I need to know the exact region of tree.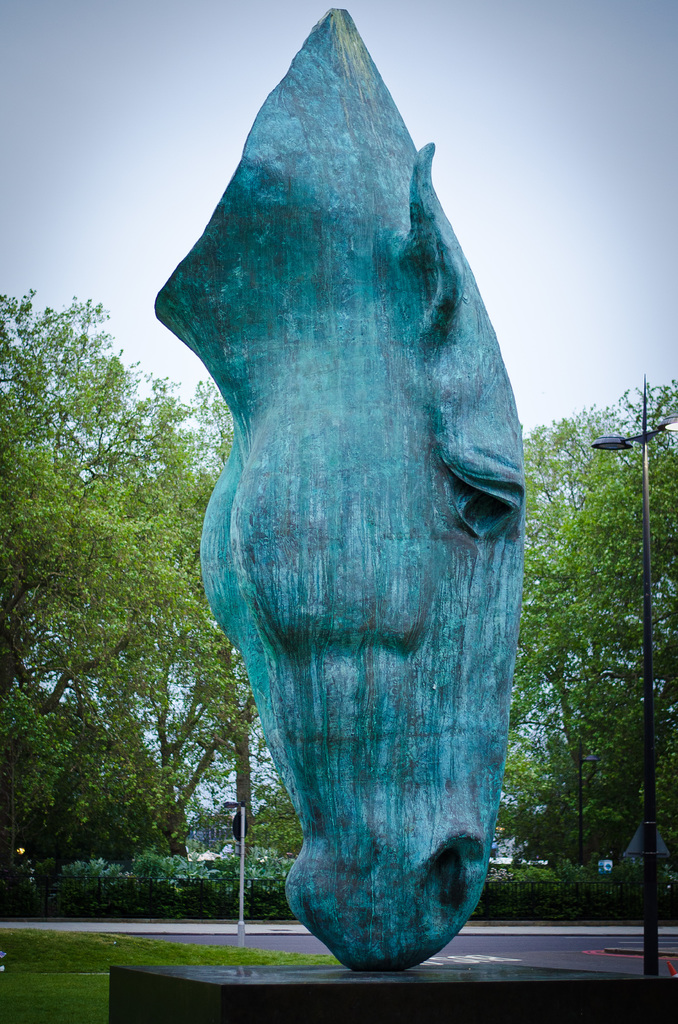
Region: <box>0,282,275,861</box>.
